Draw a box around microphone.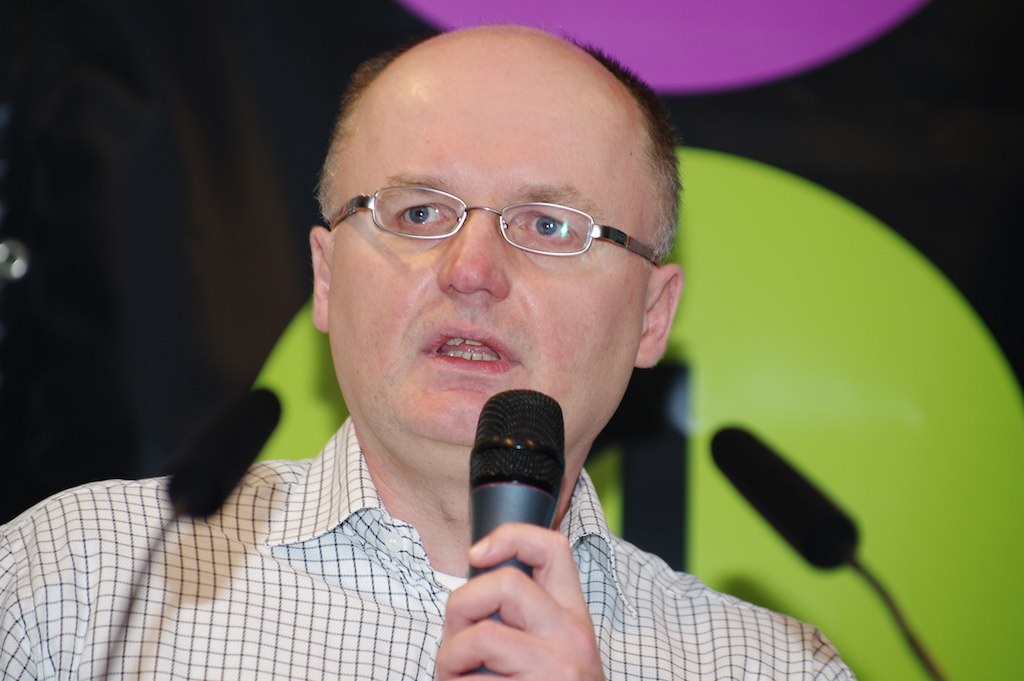
region(163, 383, 289, 518).
